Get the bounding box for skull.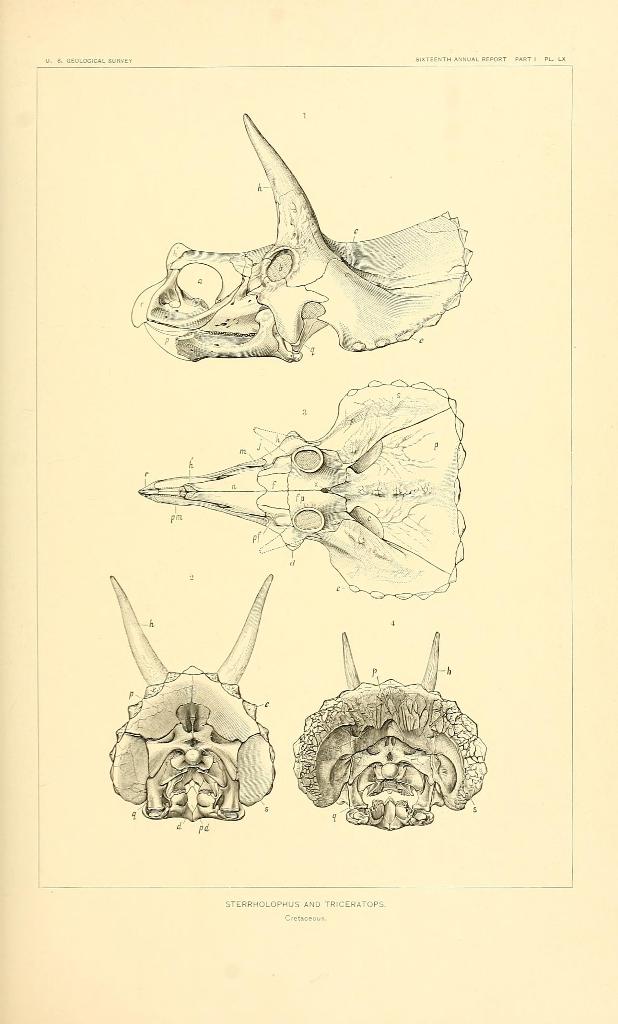
box(101, 621, 283, 833).
